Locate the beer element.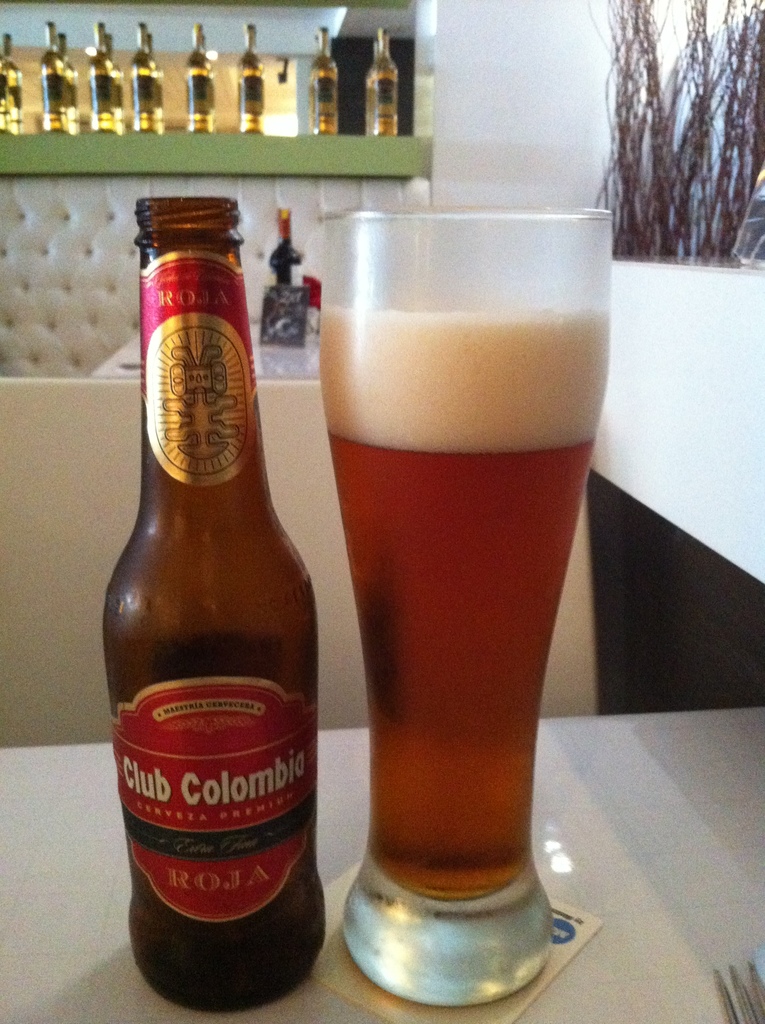
Element bbox: (left=110, top=185, right=324, bottom=988).
